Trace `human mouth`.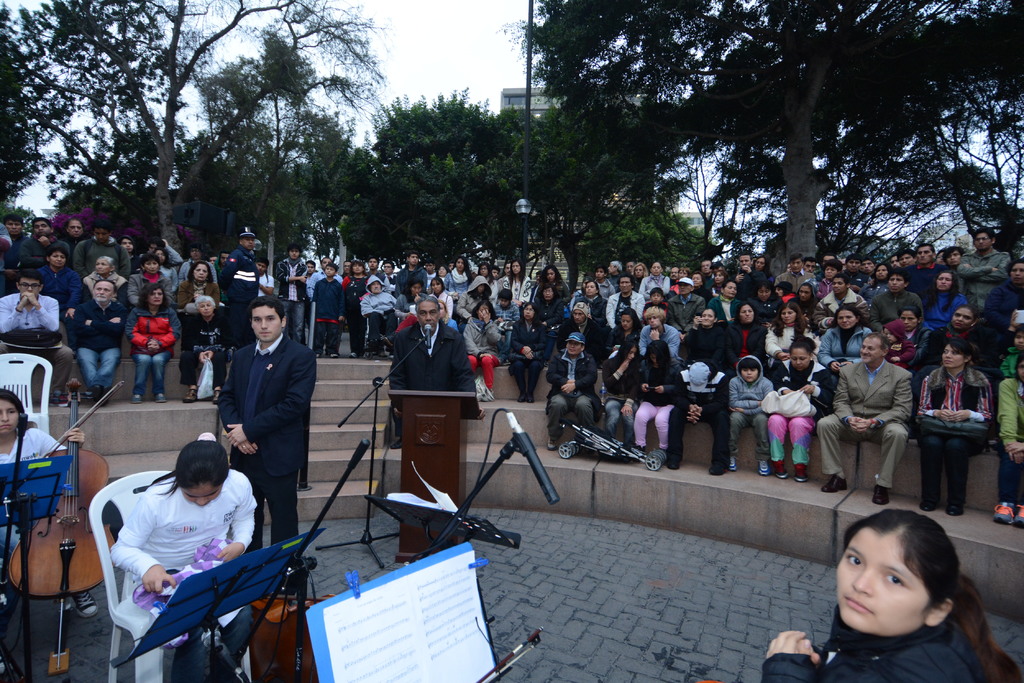
Traced to detection(846, 597, 875, 616).
